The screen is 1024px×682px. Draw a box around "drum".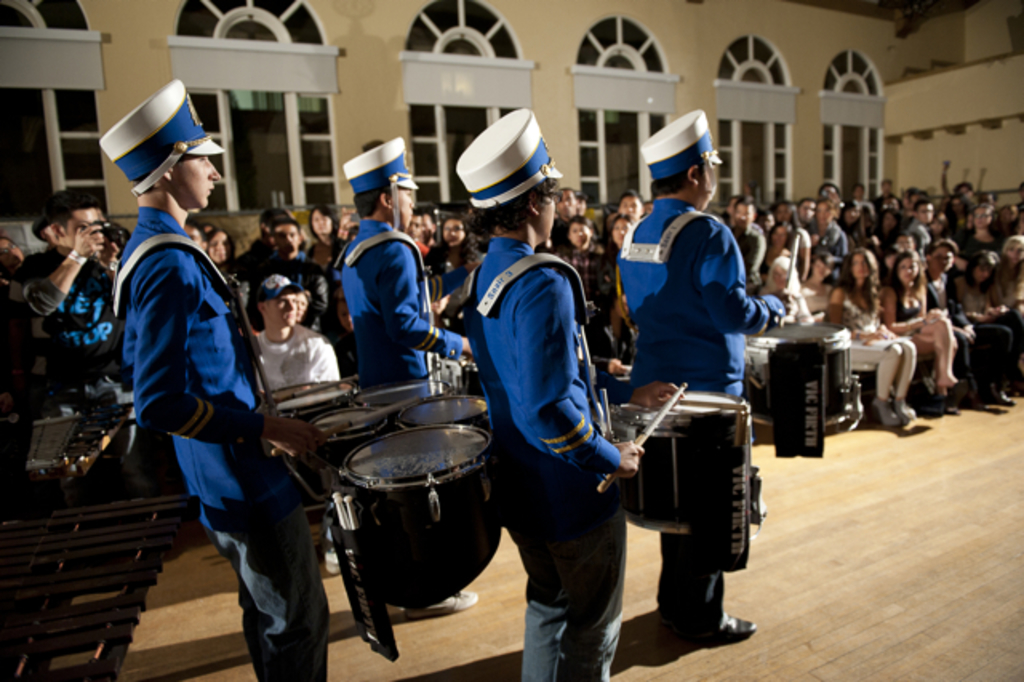
left=269, top=371, right=350, bottom=427.
